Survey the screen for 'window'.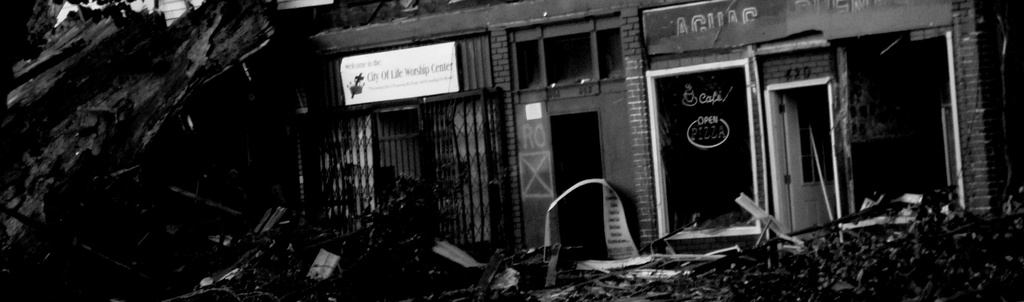
Survey found: [644,57,758,238].
